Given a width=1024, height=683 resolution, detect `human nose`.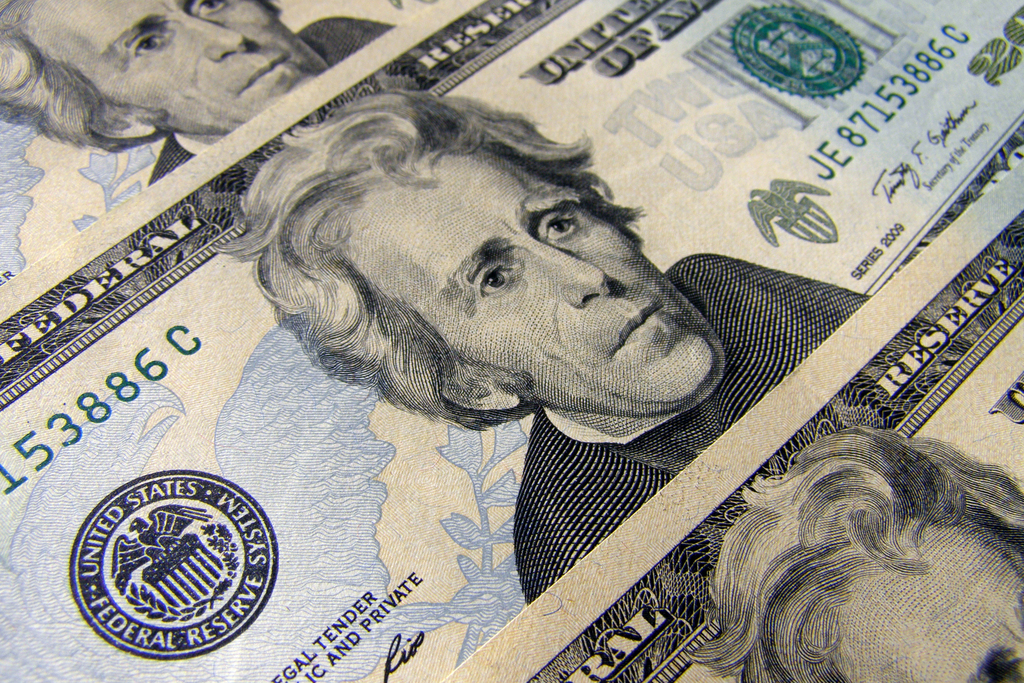
[x1=179, y1=15, x2=246, y2=63].
